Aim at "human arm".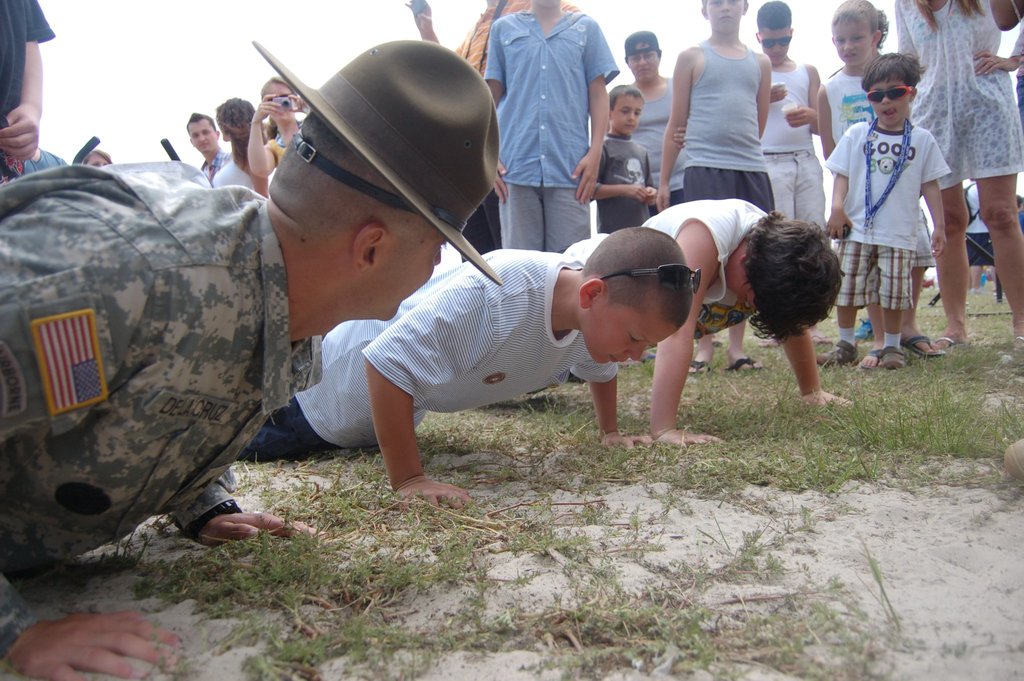
Aimed at [159,460,297,544].
